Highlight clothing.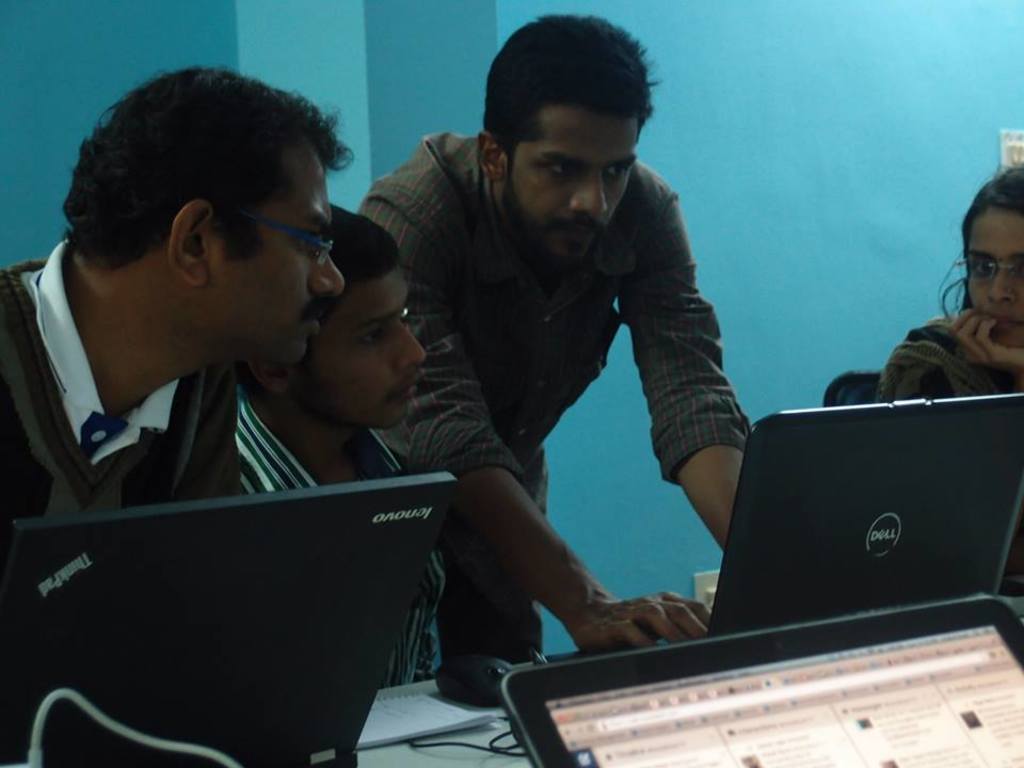
Highlighted region: select_region(846, 291, 1023, 442).
